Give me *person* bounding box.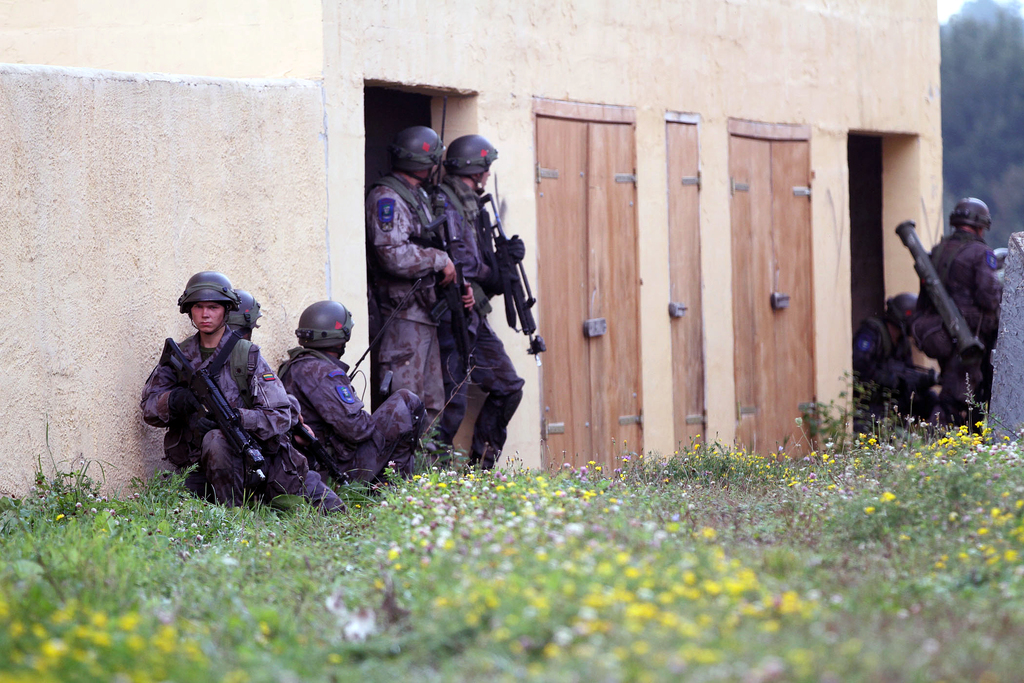
<box>358,115,472,468</box>.
